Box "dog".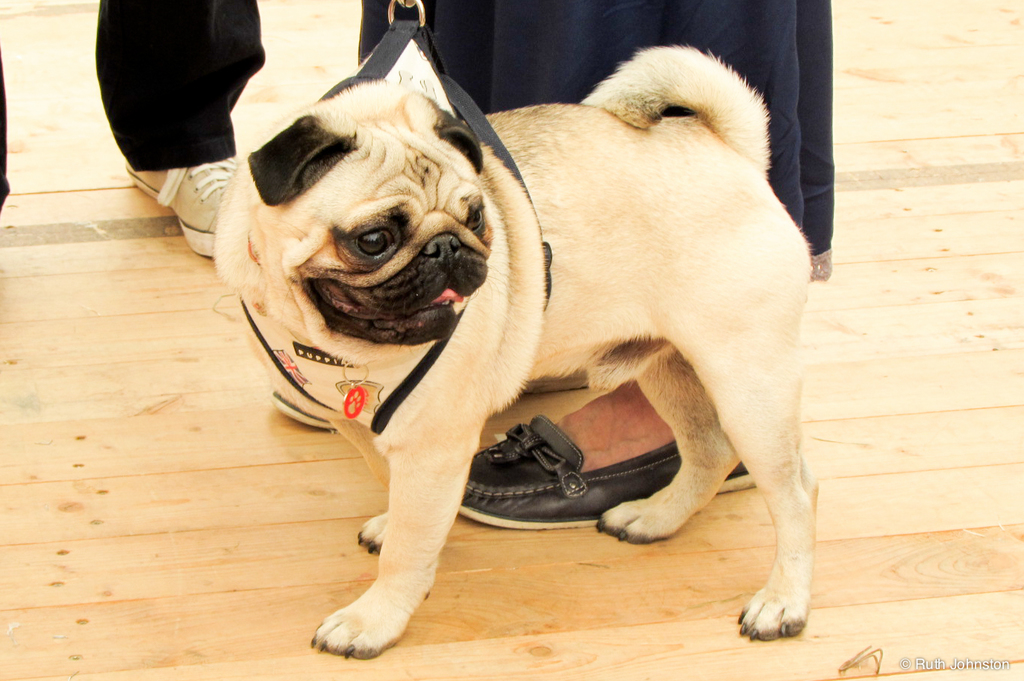
210,44,812,657.
